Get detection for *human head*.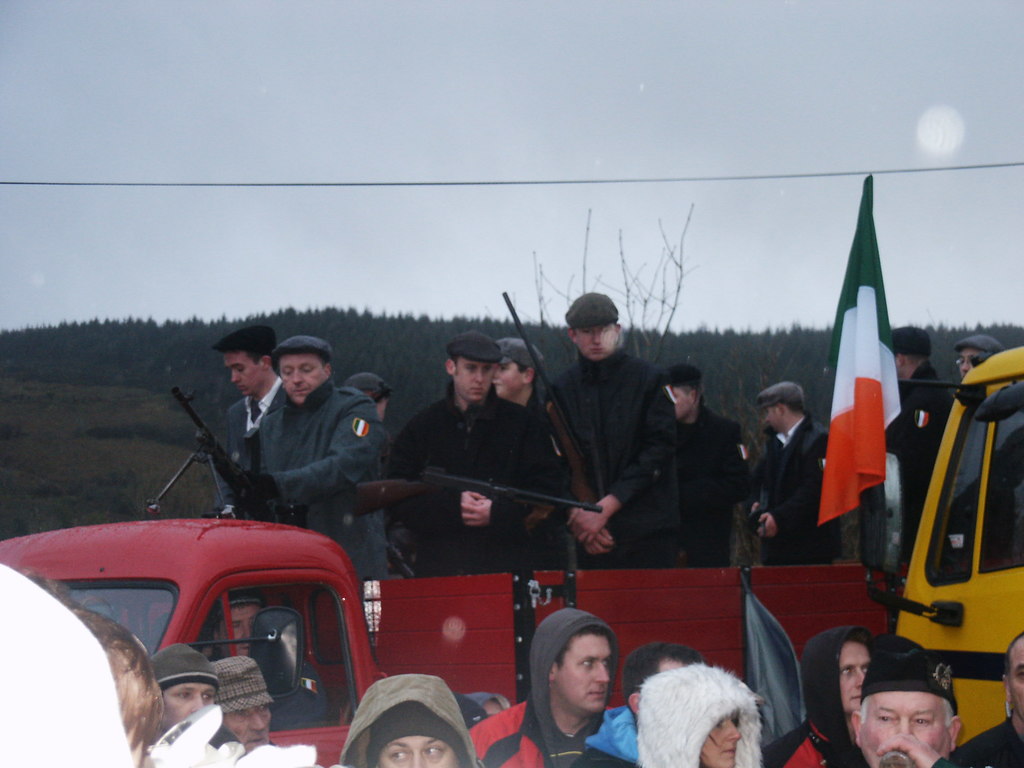
Detection: [493,340,541,398].
